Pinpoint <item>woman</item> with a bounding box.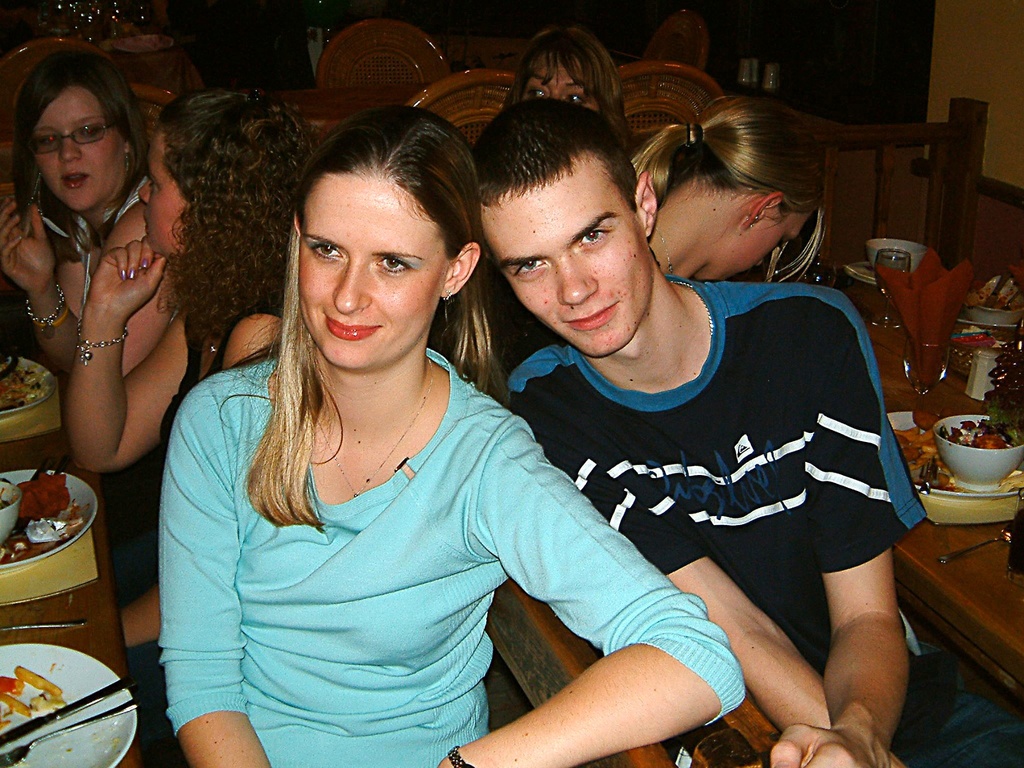
0, 44, 177, 378.
